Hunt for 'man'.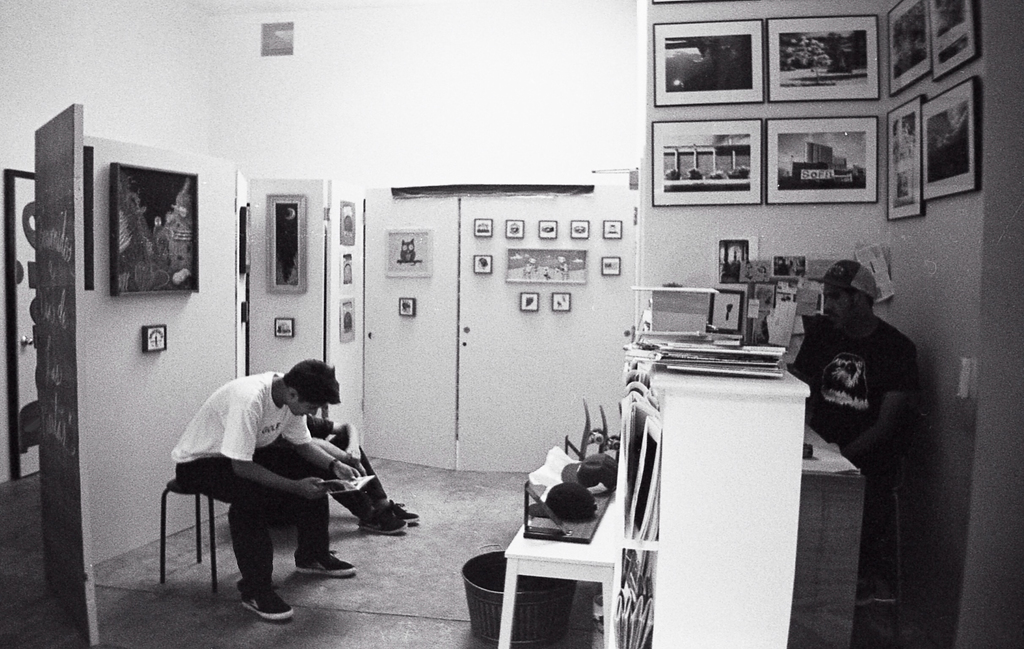
Hunted down at <bbox>172, 359, 377, 616</bbox>.
